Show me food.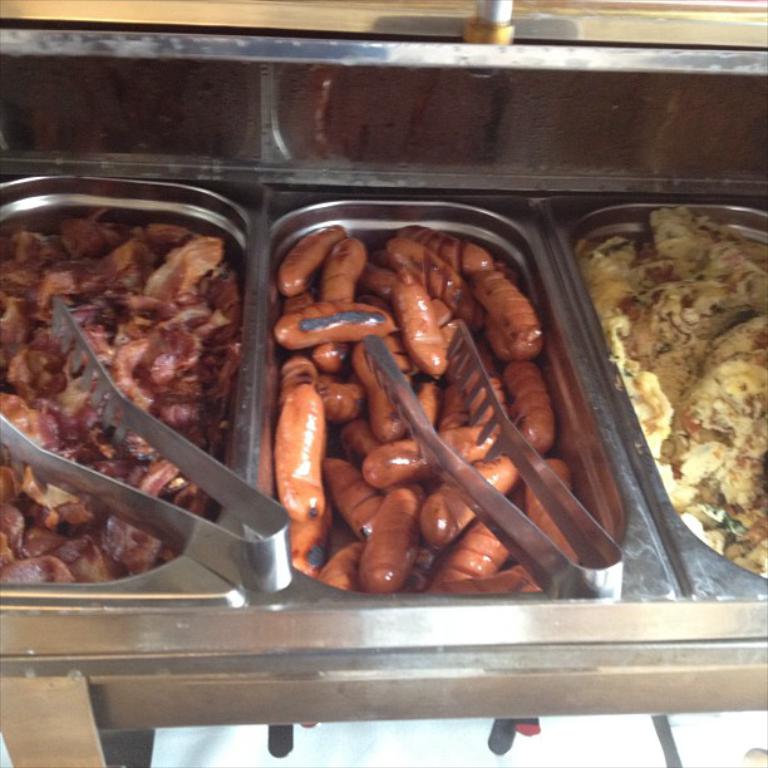
food is here: 257,212,616,600.
